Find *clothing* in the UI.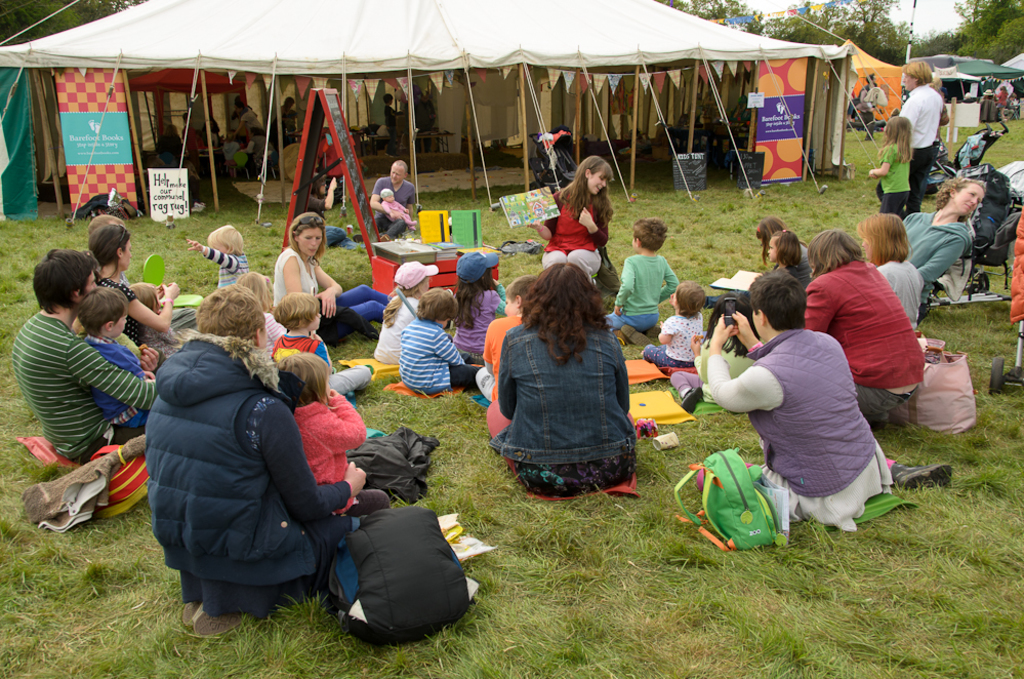
UI element at BBox(9, 306, 158, 467).
